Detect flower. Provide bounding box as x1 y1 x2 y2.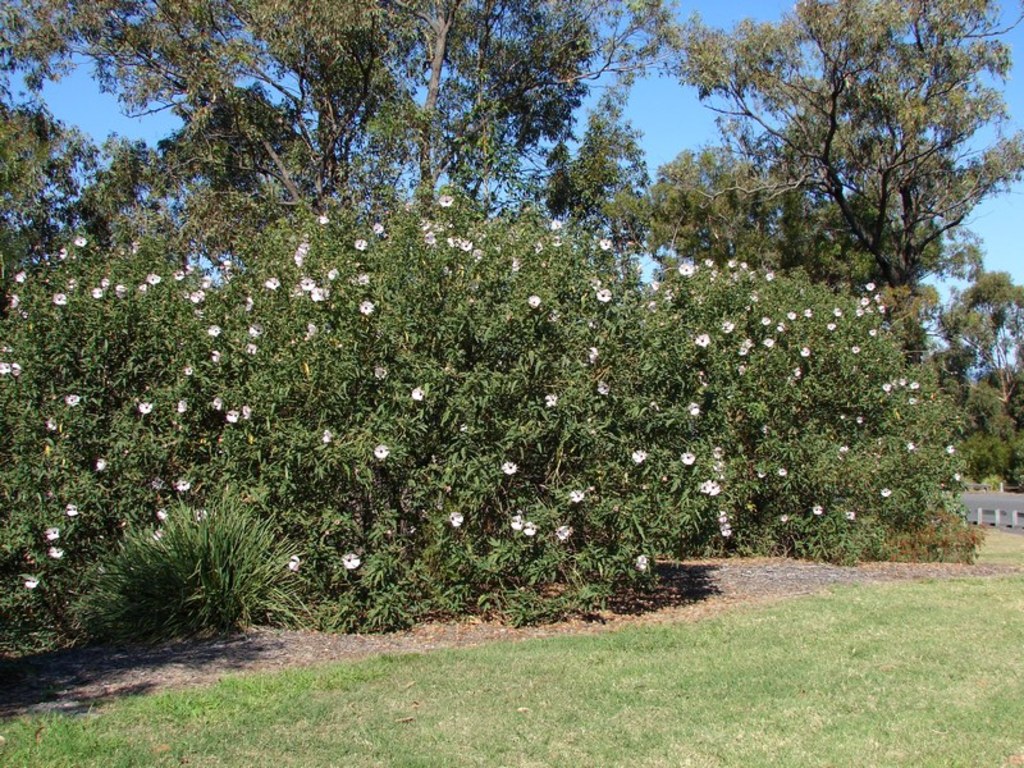
687 399 703 417.
